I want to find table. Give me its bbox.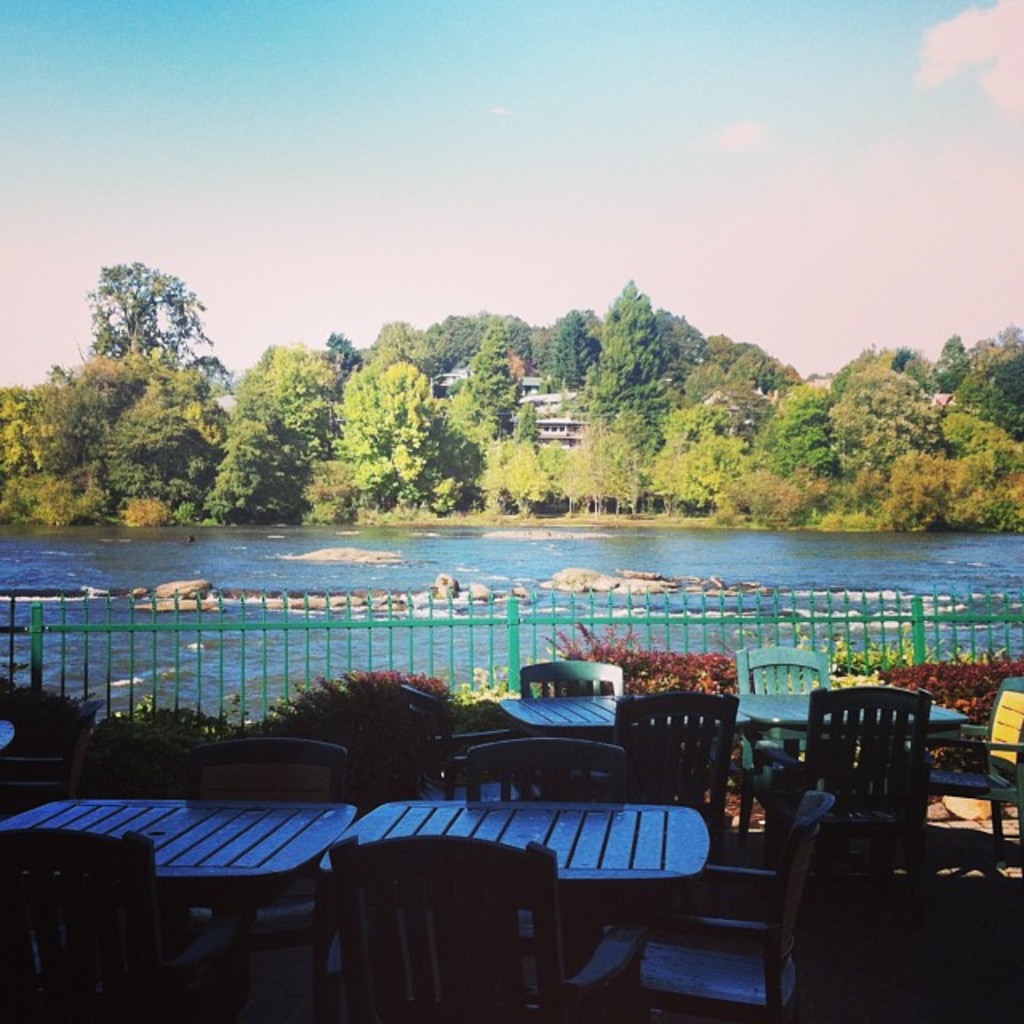
(309, 790, 709, 1011).
